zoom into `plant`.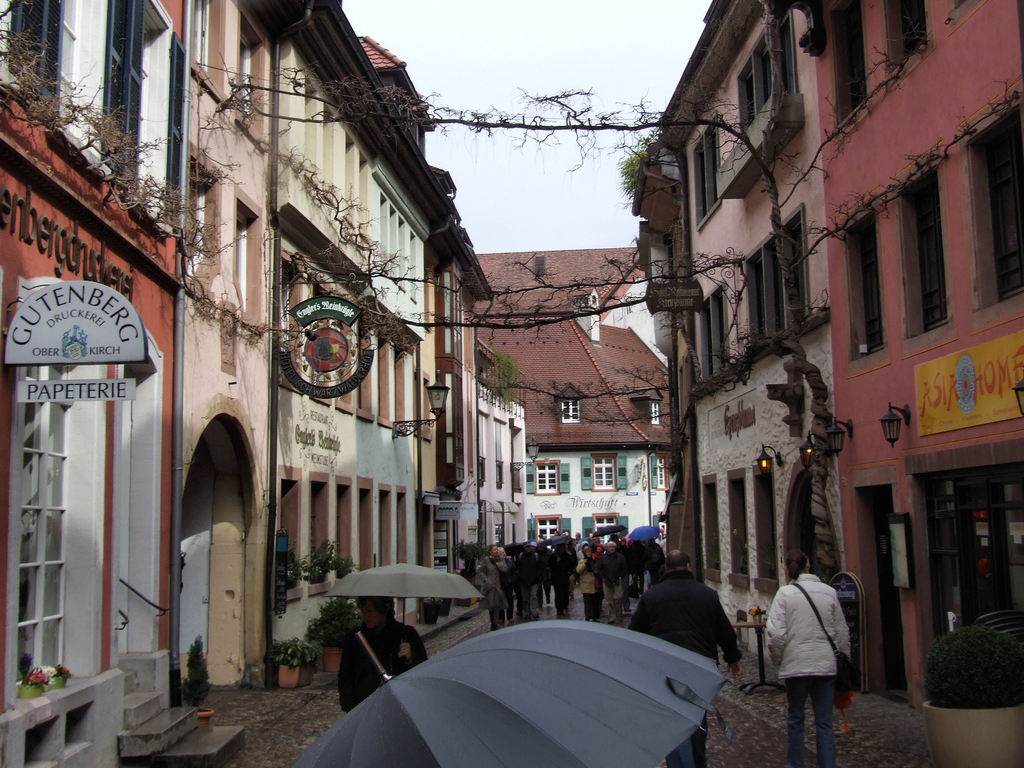
Zoom target: bbox=(20, 655, 52, 685).
